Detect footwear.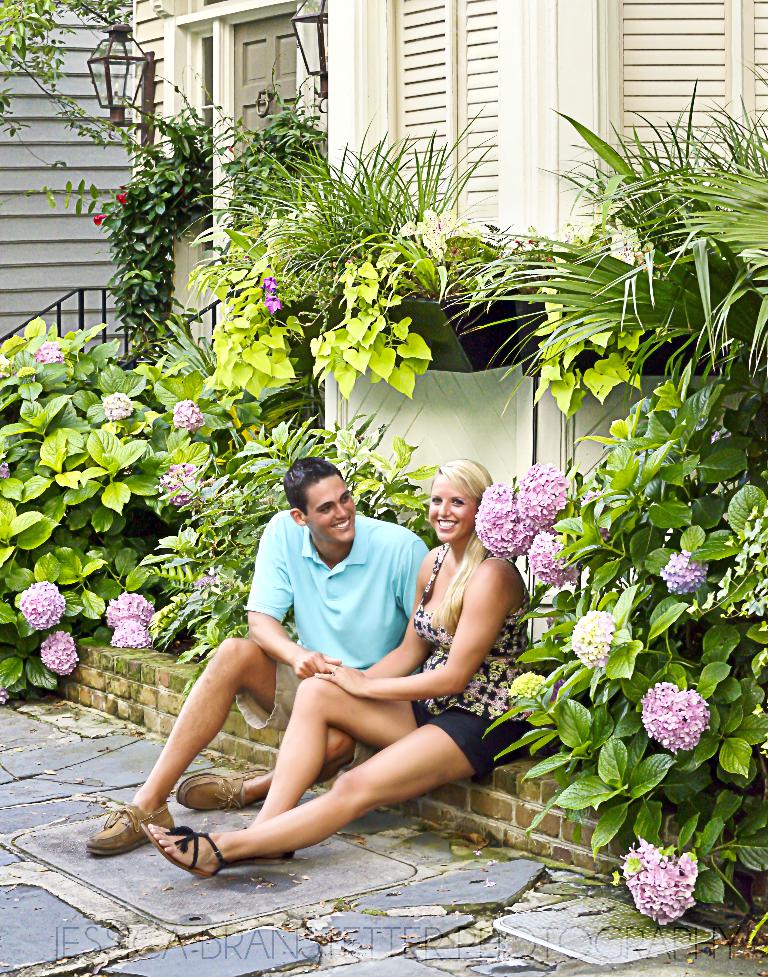
Detected at detection(140, 822, 229, 885).
